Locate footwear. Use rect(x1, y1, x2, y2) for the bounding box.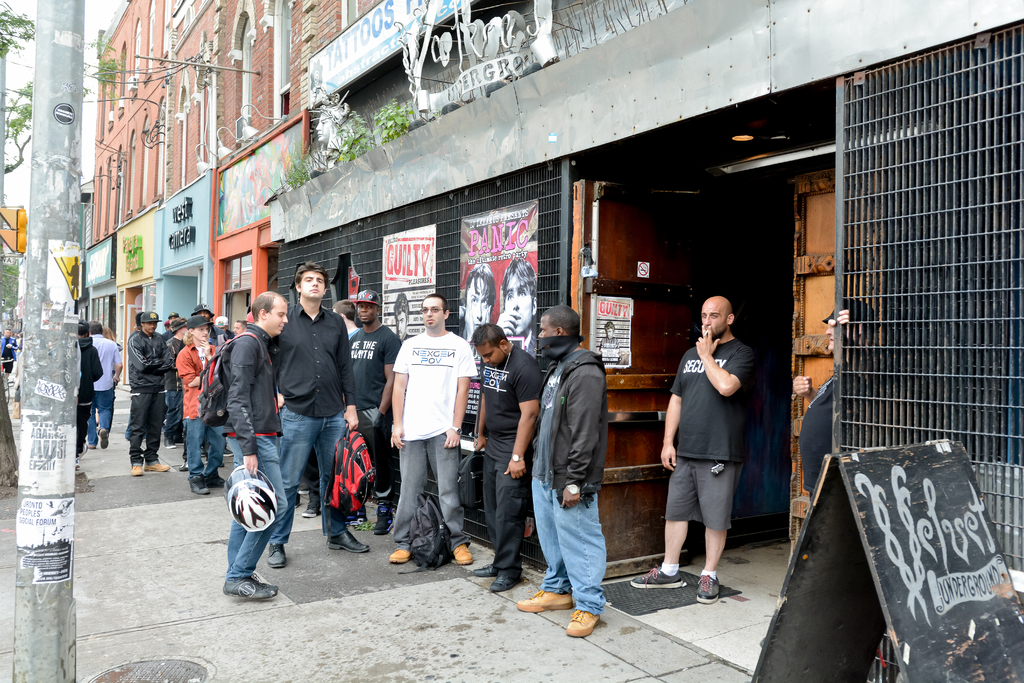
rect(631, 566, 682, 588).
